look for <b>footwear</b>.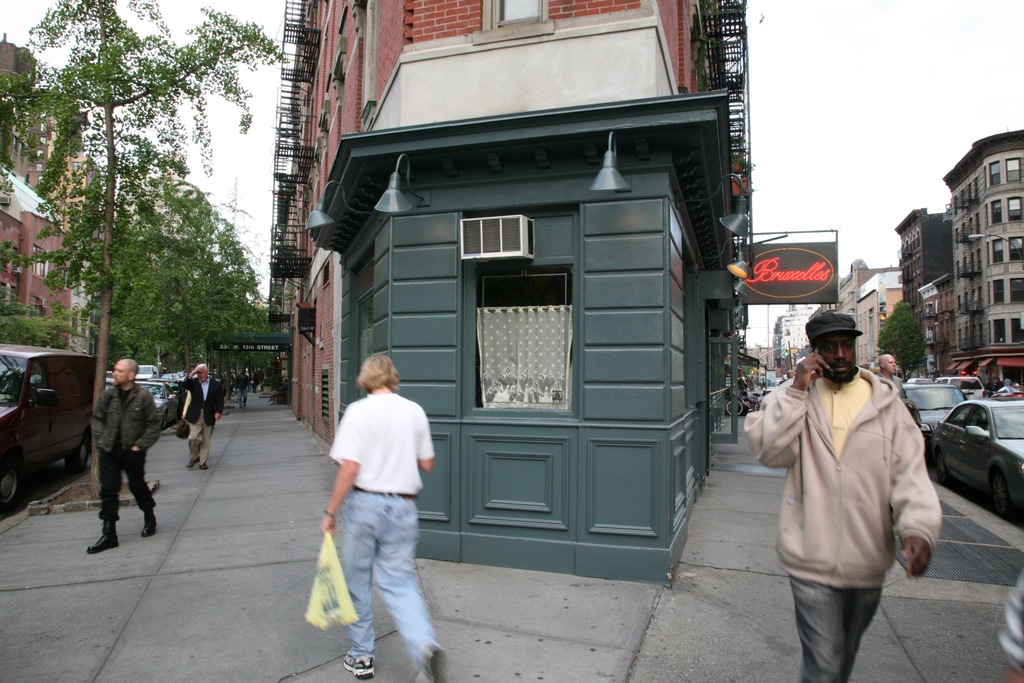
Found: select_region(88, 526, 120, 551).
